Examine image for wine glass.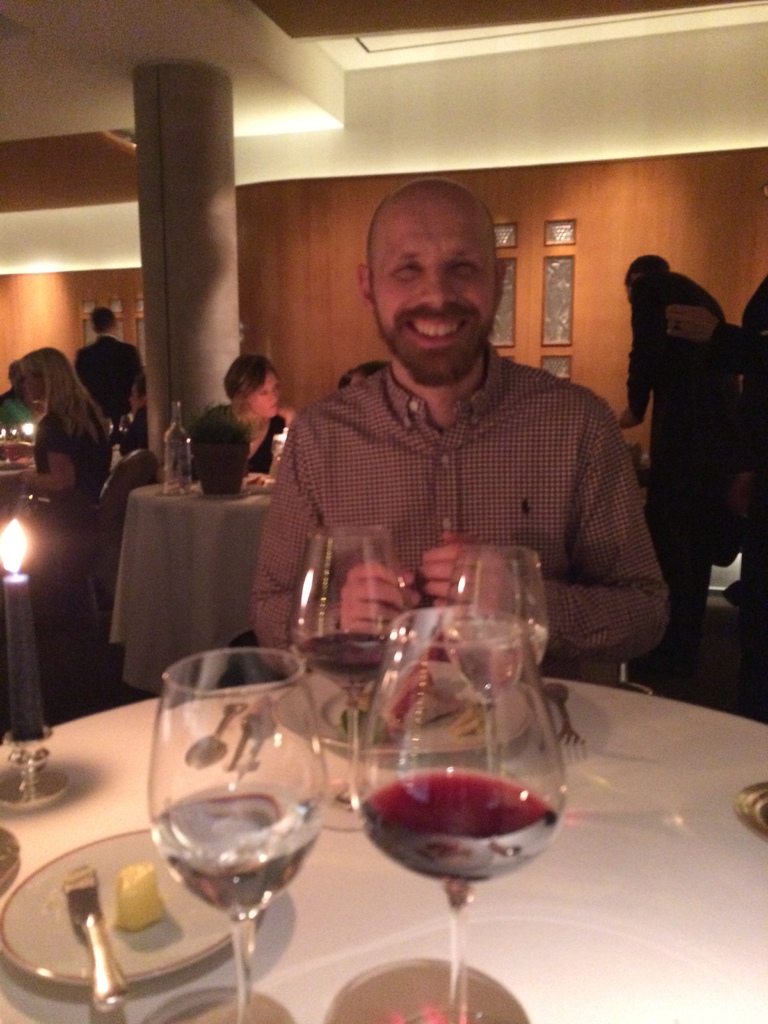
Examination result: [x1=147, y1=644, x2=324, y2=1023].
